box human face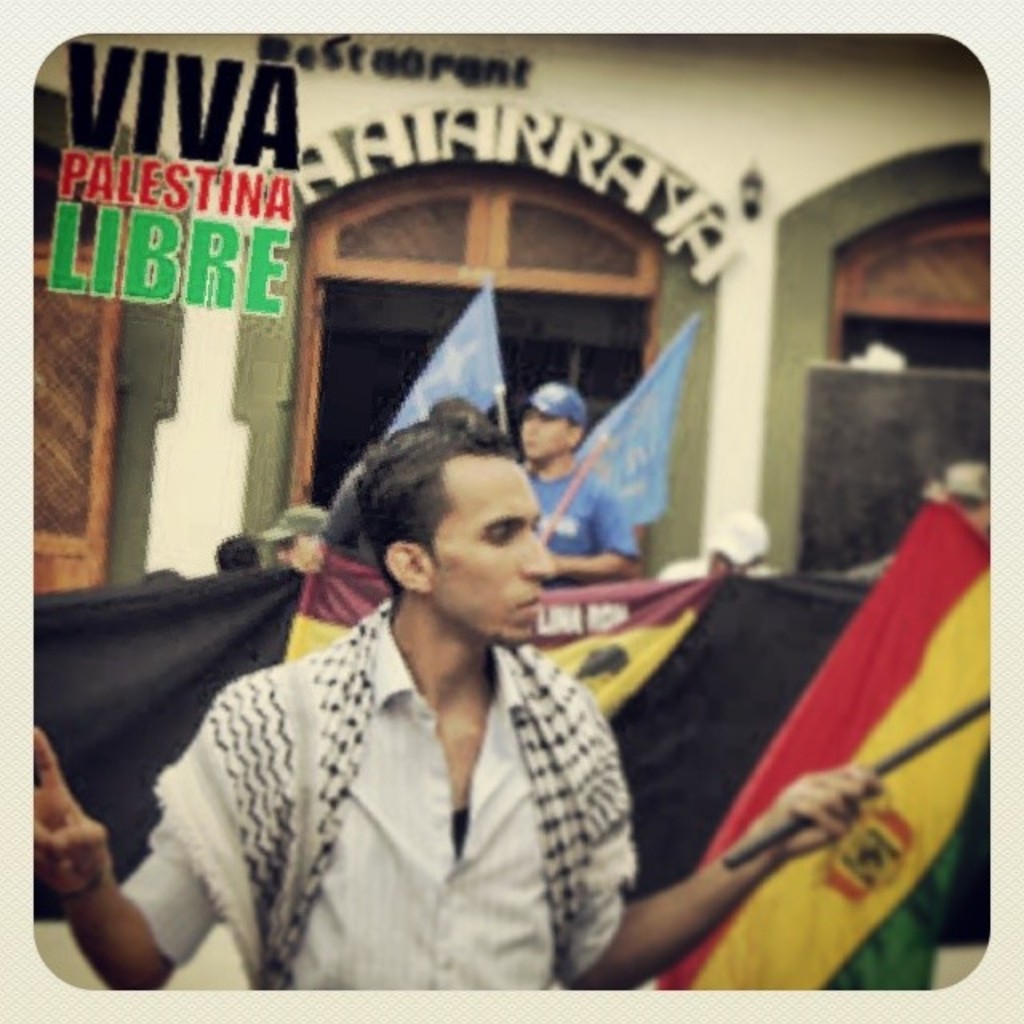
522,410,566,462
